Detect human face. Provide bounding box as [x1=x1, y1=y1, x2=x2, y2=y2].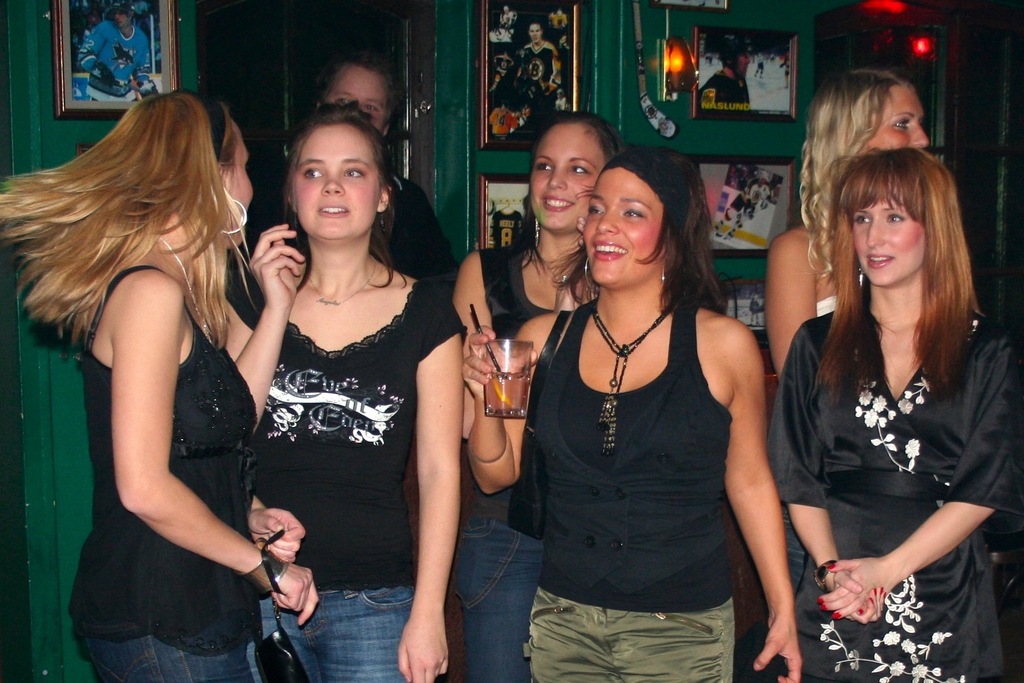
[x1=290, y1=115, x2=384, y2=240].
